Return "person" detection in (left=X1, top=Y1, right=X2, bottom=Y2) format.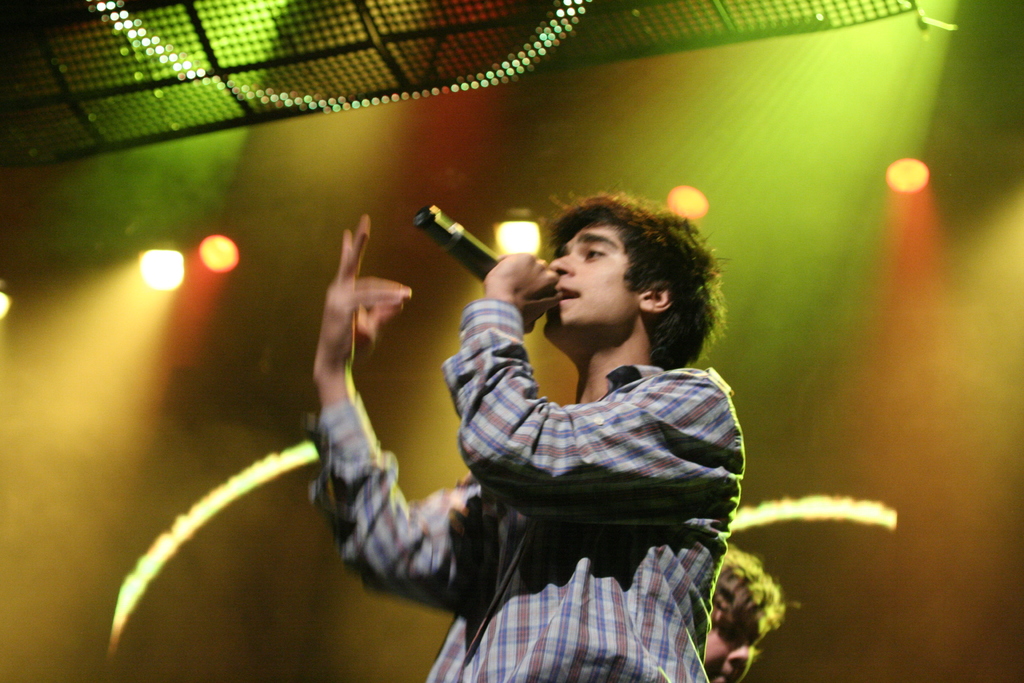
(left=332, top=167, right=742, bottom=671).
